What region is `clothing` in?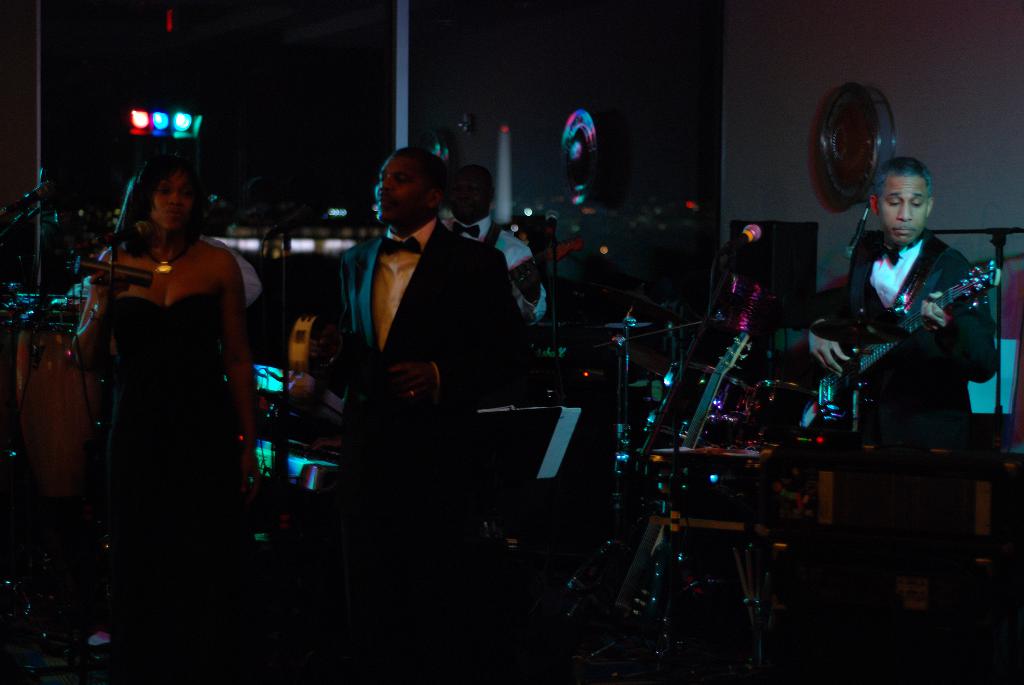
{"left": 314, "top": 219, "right": 525, "bottom": 533}.
